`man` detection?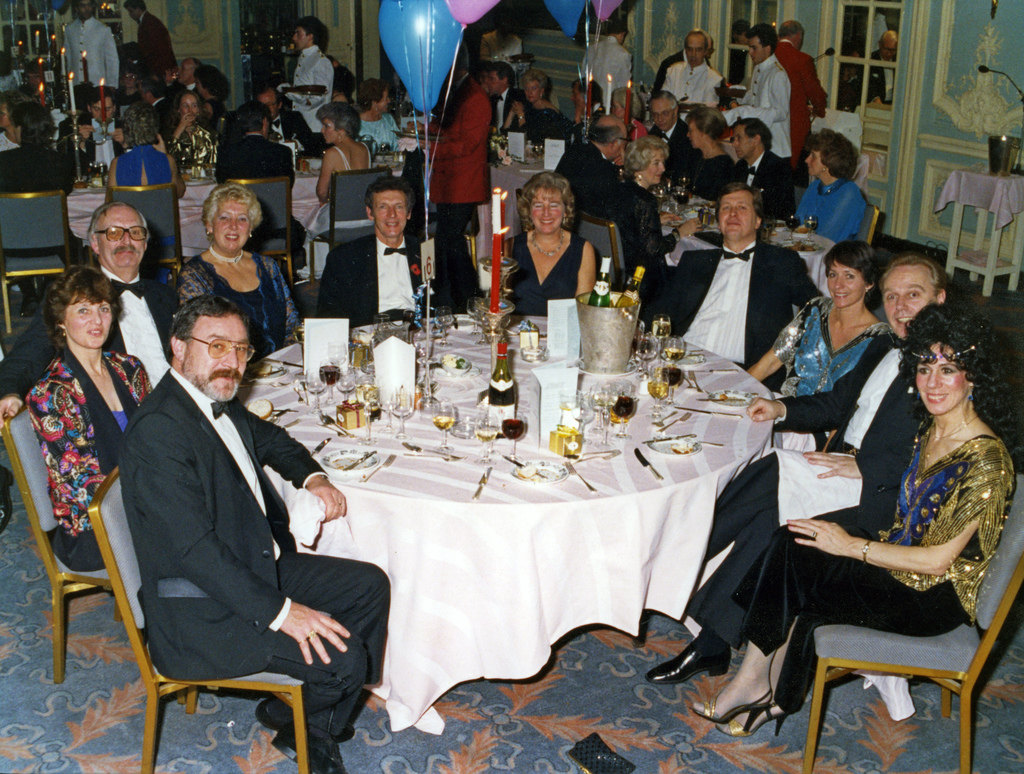
[x1=172, y1=60, x2=203, y2=124]
